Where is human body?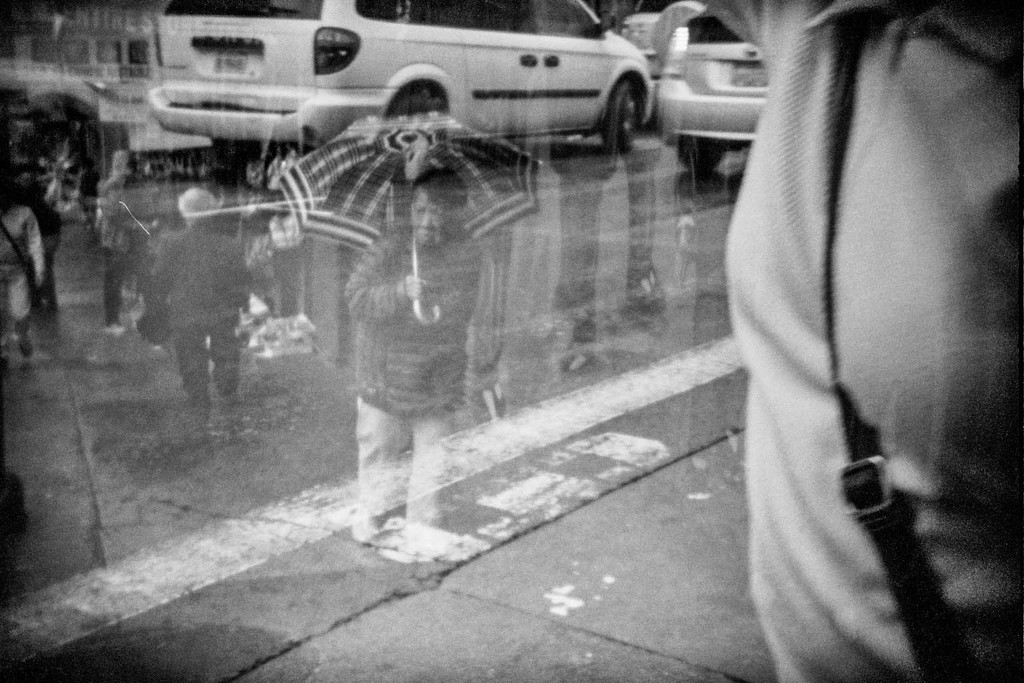
x1=323 y1=129 x2=491 y2=570.
